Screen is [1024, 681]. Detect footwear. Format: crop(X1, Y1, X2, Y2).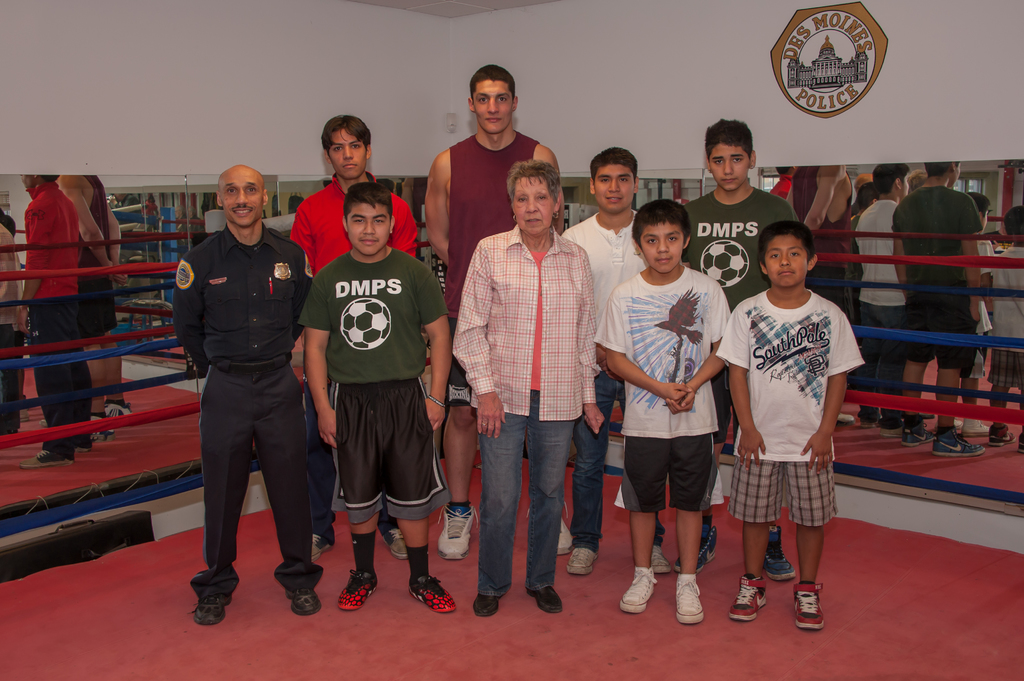
crop(734, 578, 770, 621).
